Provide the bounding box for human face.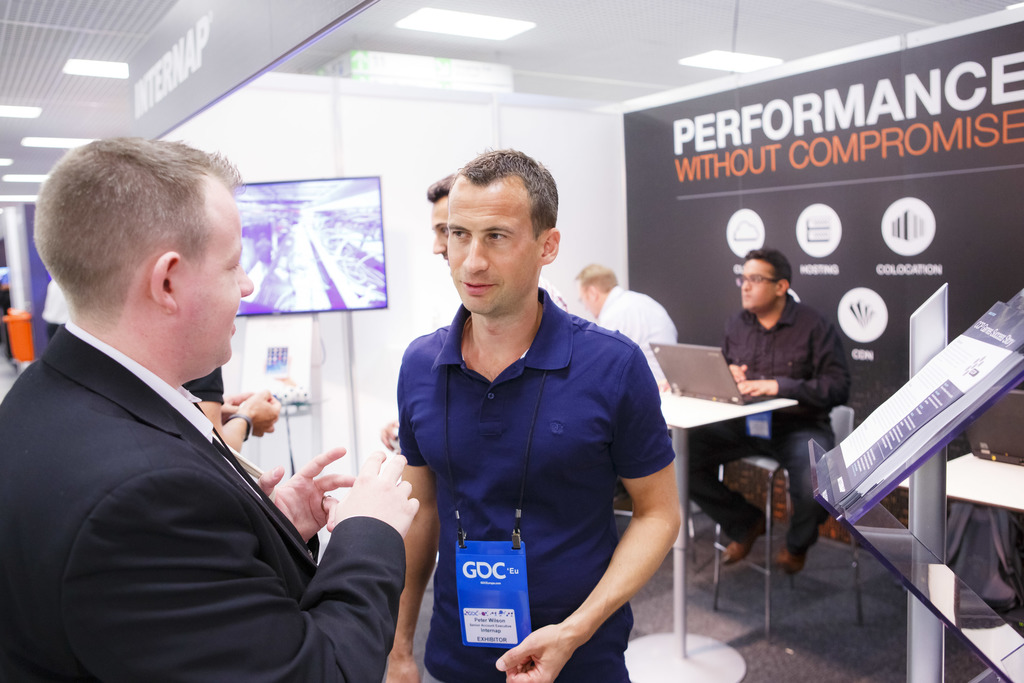
bbox=[190, 194, 254, 364].
